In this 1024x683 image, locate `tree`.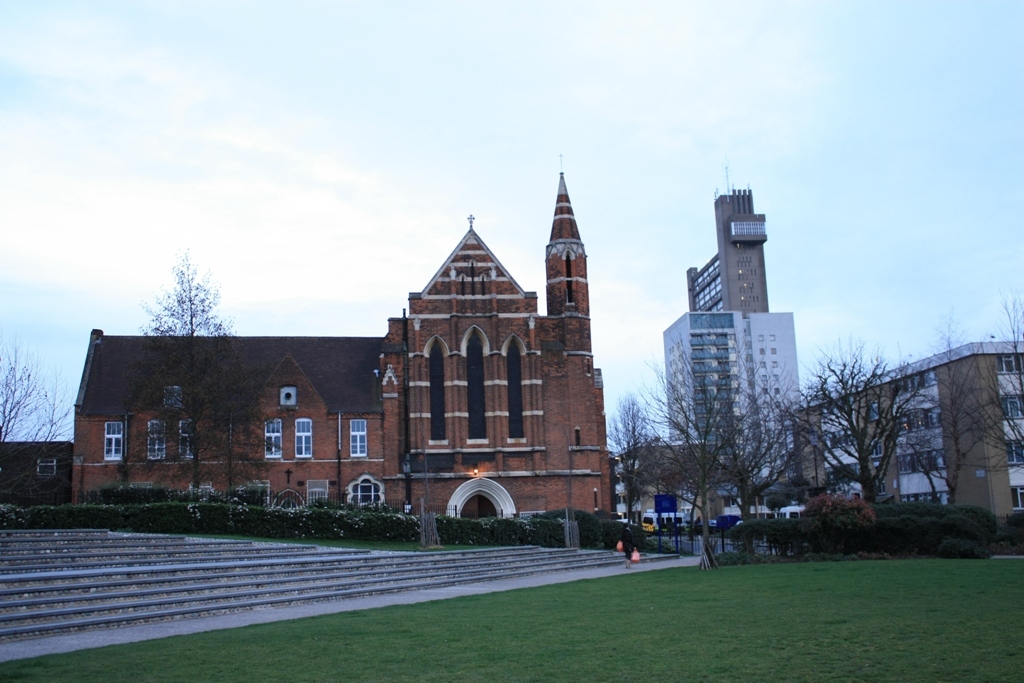
Bounding box: 908/319/985/504.
